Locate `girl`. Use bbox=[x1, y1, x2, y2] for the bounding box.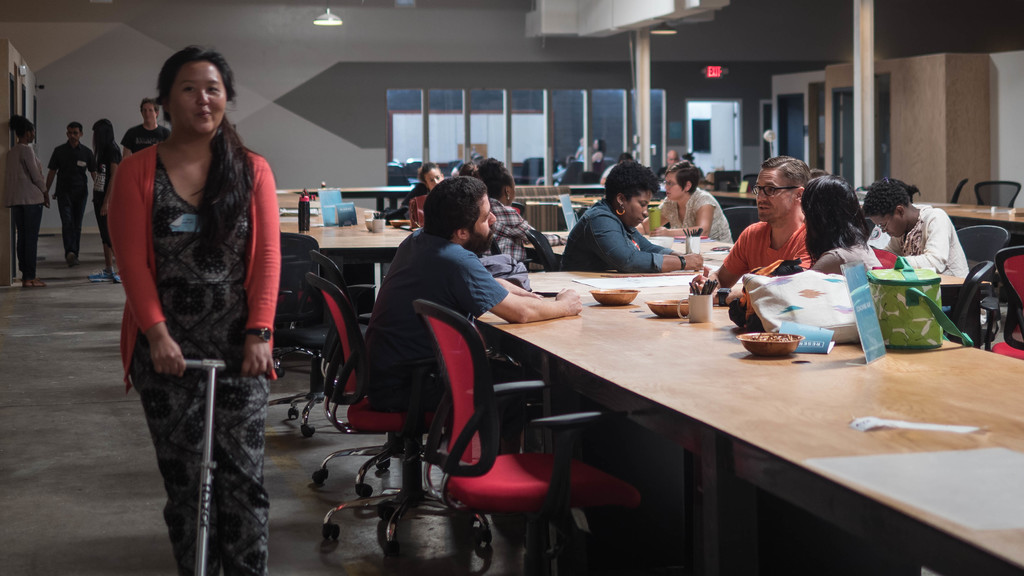
bbox=[104, 48, 279, 575].
